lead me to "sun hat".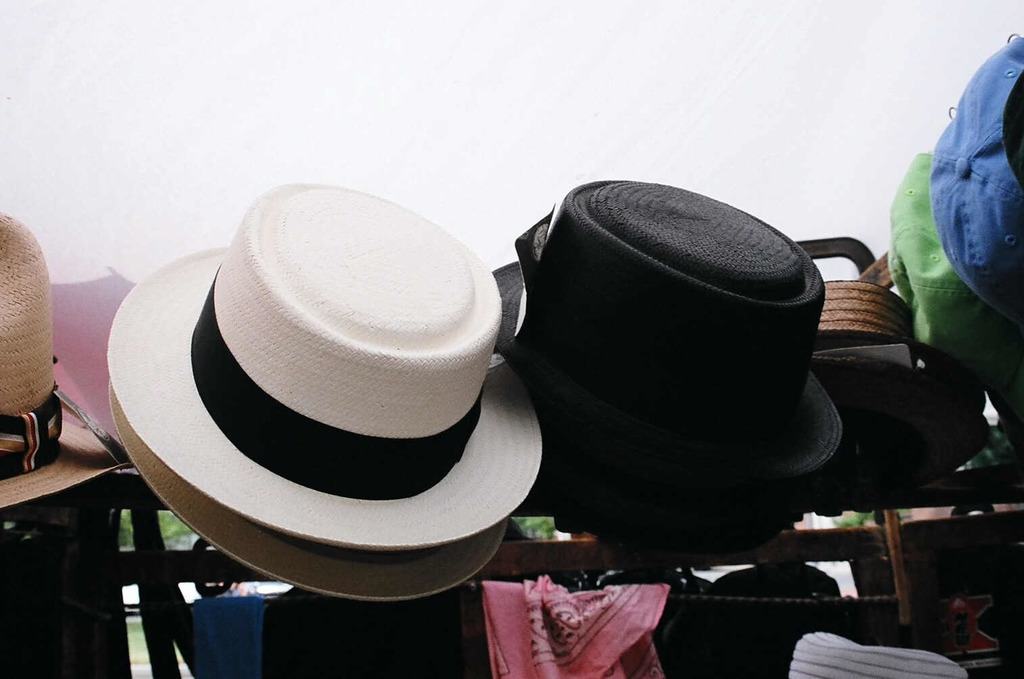
Lead to <bbox>488, 171, 845, 544</bbox>.
